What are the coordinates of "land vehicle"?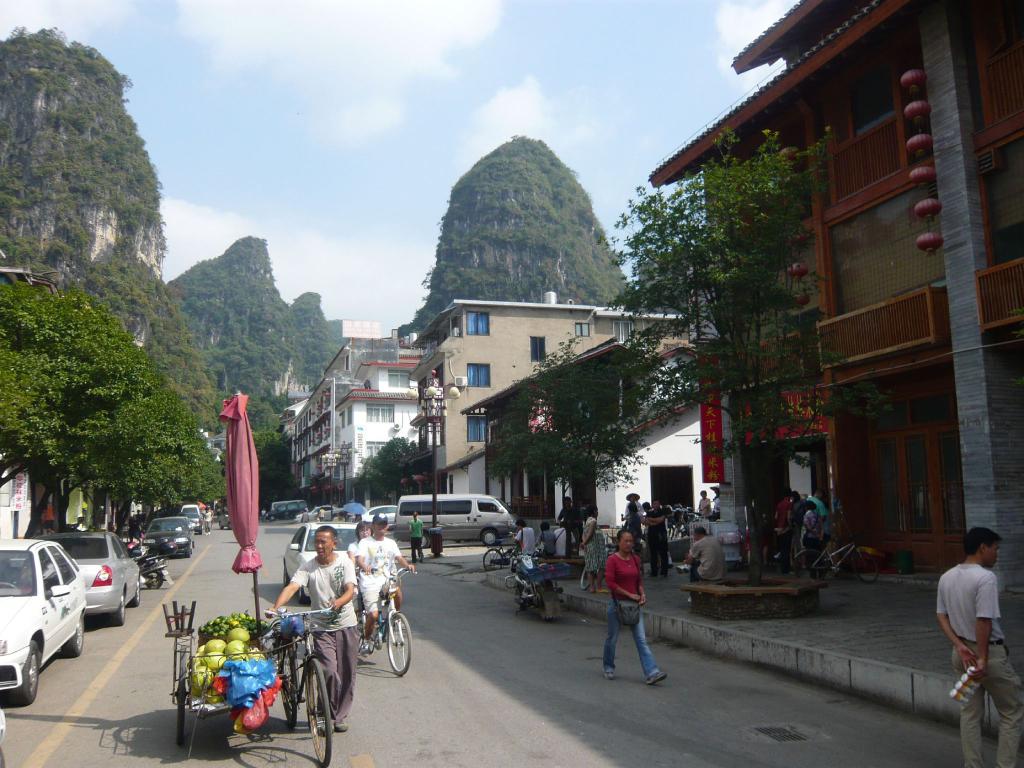
172/602/341/767.
